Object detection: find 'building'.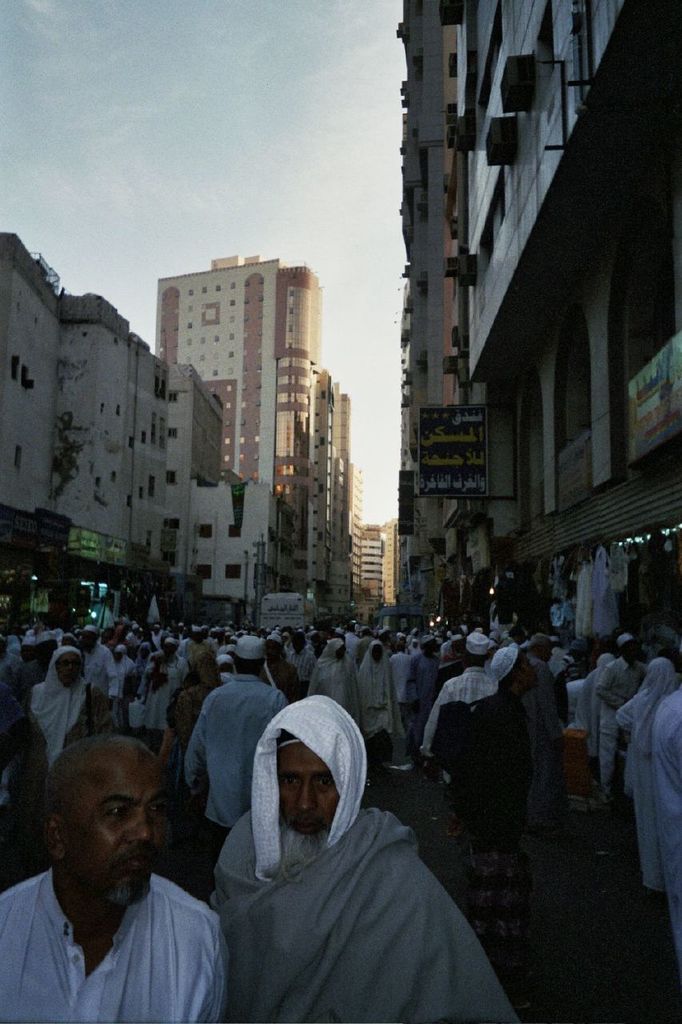
374,0,668,618.
